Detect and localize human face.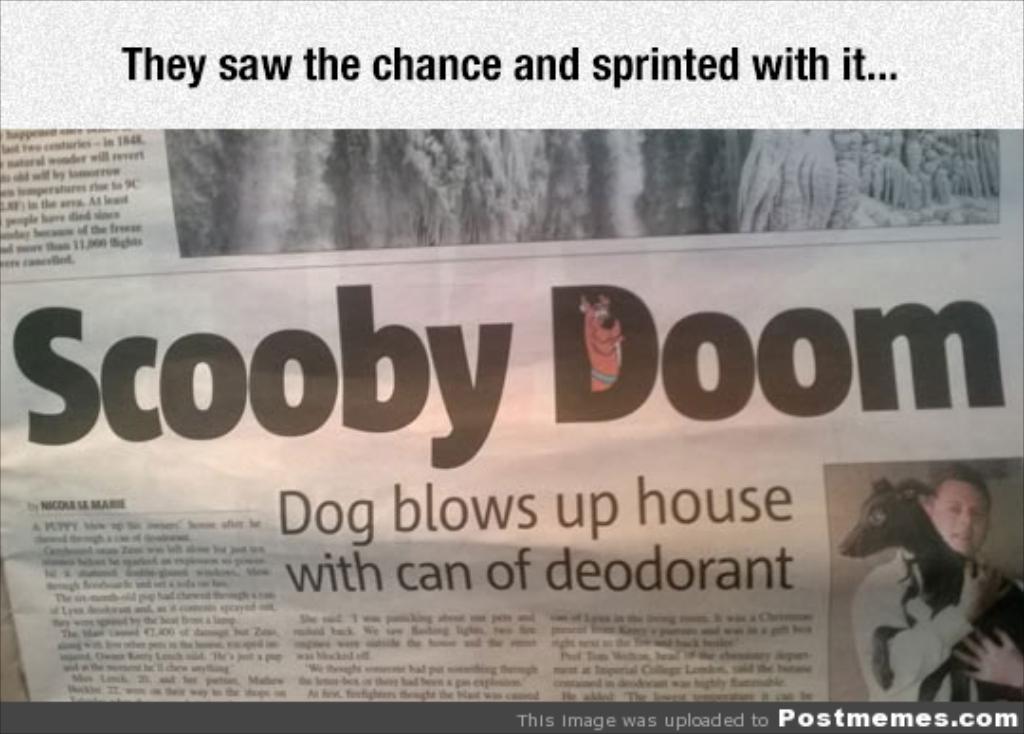
Localized at l=931, t=476, r=990, b=558.
